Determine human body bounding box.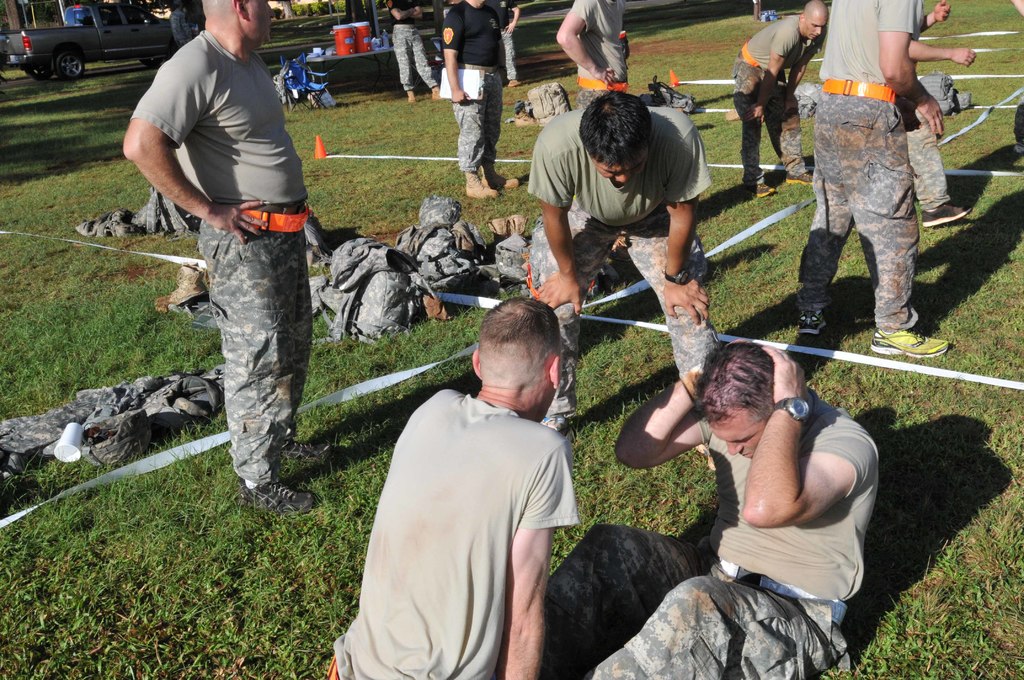
Determined: (x1=440, y1=0, x2=522, y2=199).
